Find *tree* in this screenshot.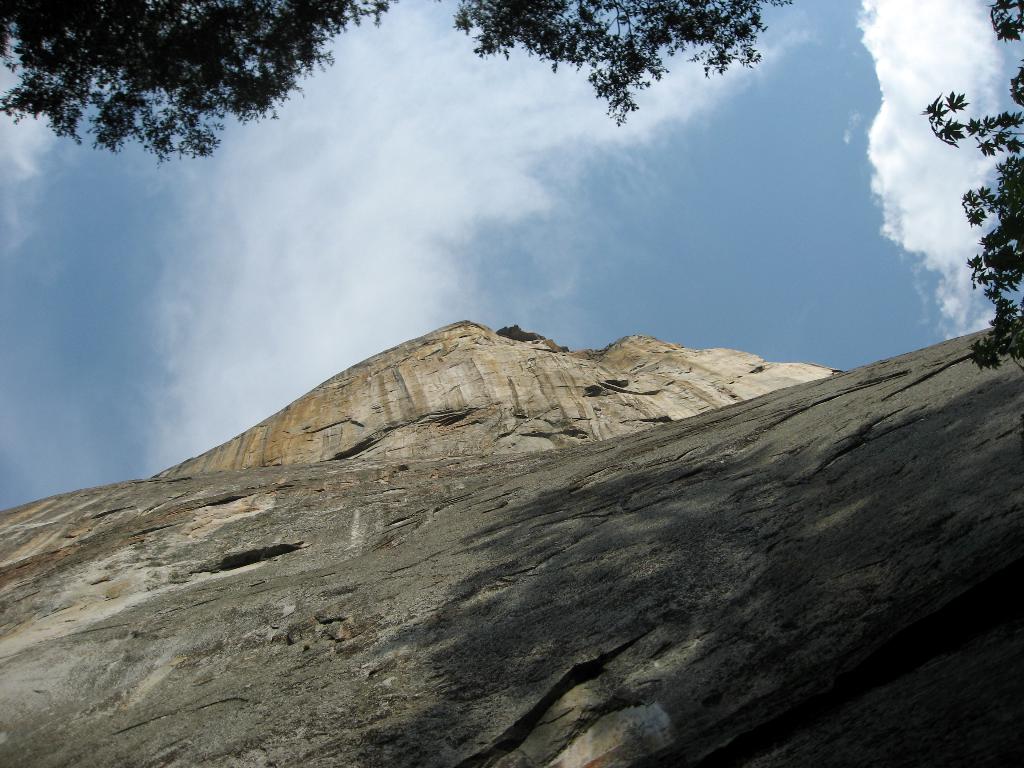
The bounding box for *tree* is l=0, t=0, r=399, b=155.
